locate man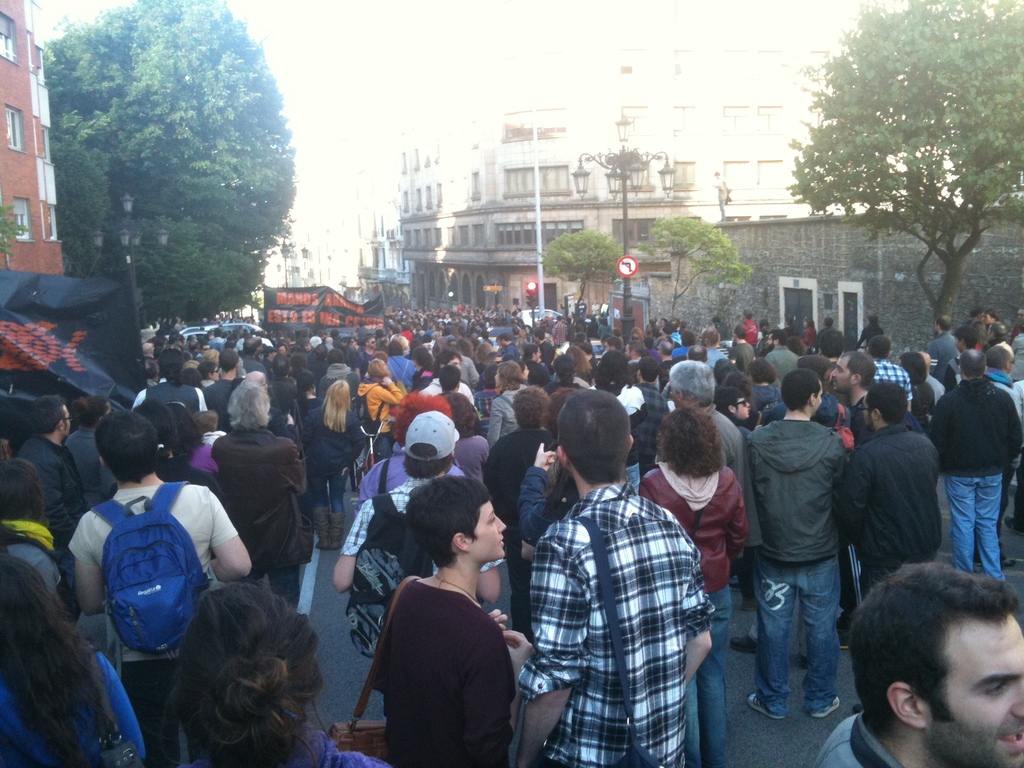
l=515, t=387, r=720, b=767
